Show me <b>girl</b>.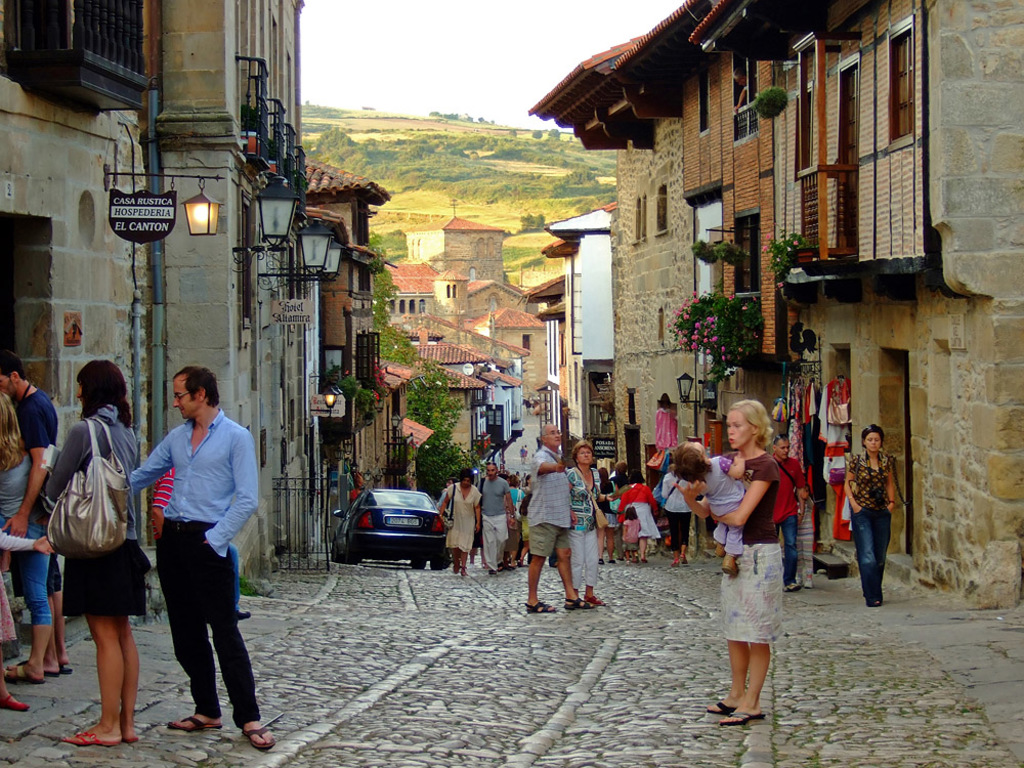
<b>girl</b> is here: [796, 483, 814, 590].
